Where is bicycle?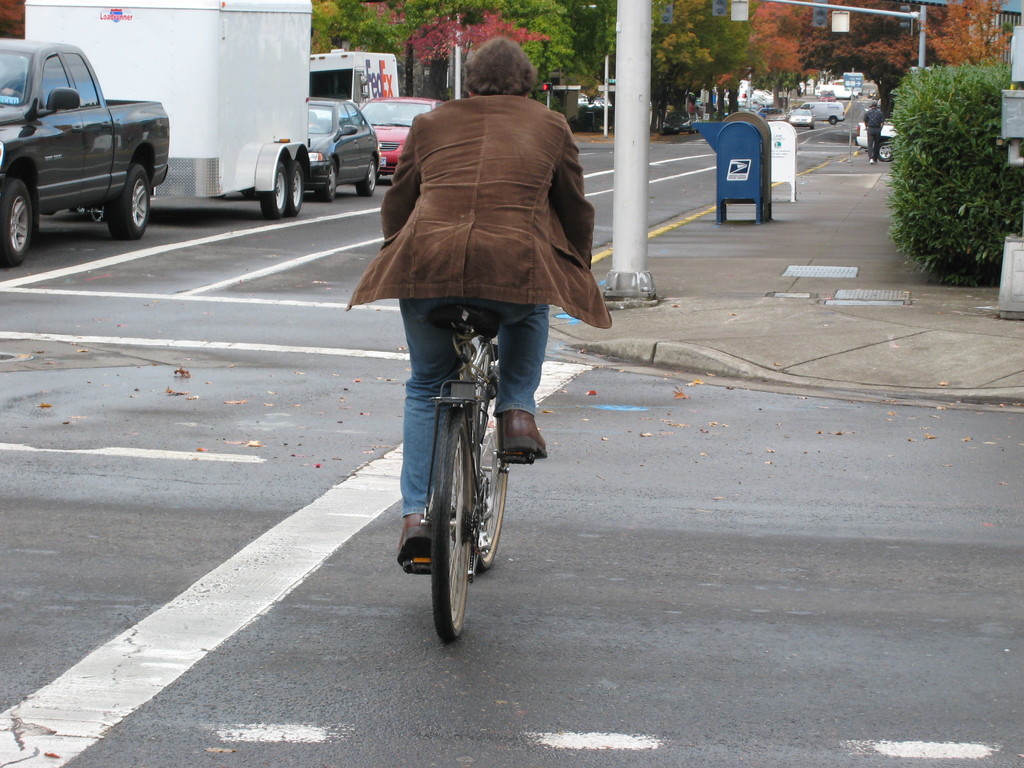
x1=367, y1=271, x2=564, y2=655.
